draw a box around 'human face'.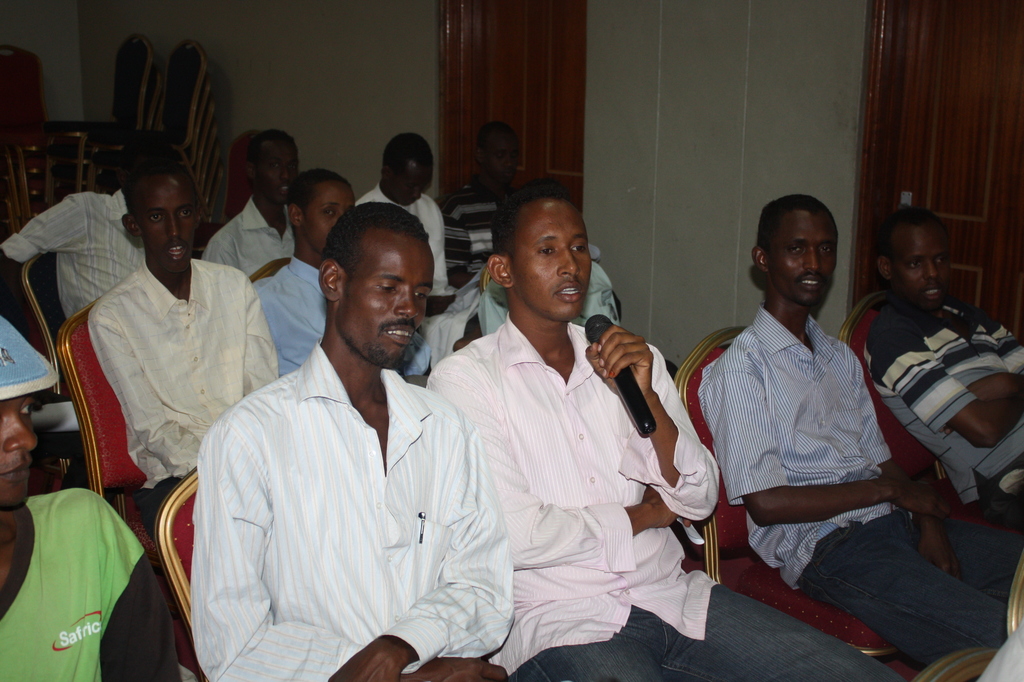
[337, 225, 430, 369].
